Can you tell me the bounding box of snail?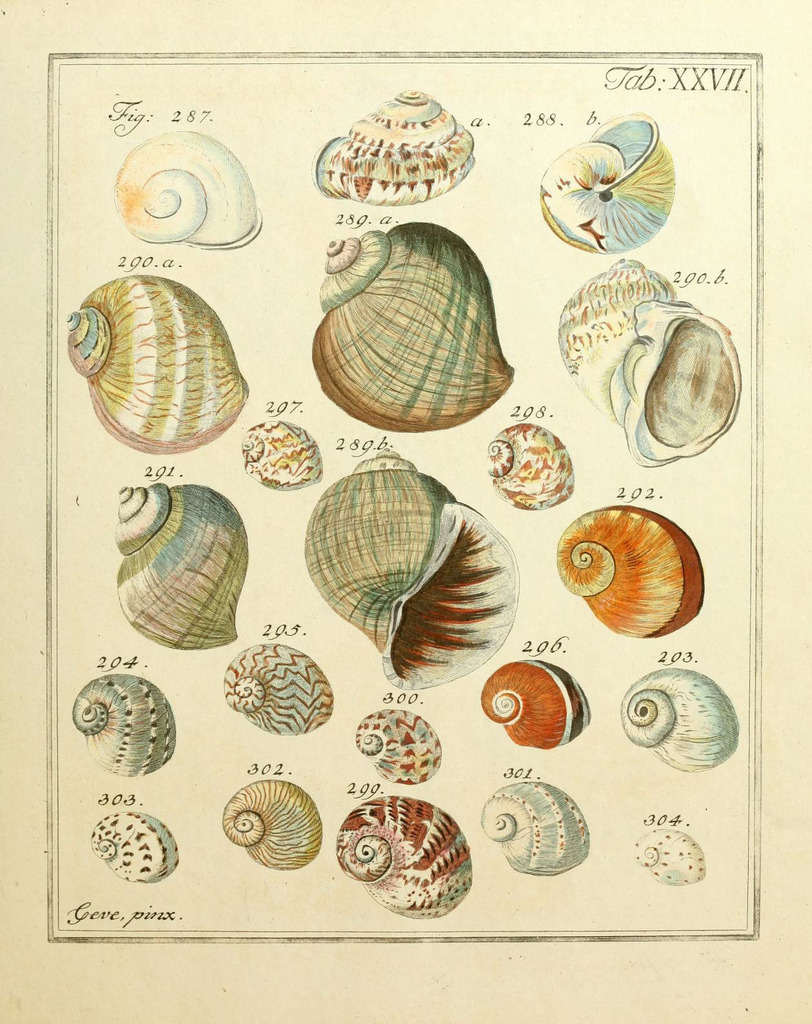
[619, 669, 741, 775].
